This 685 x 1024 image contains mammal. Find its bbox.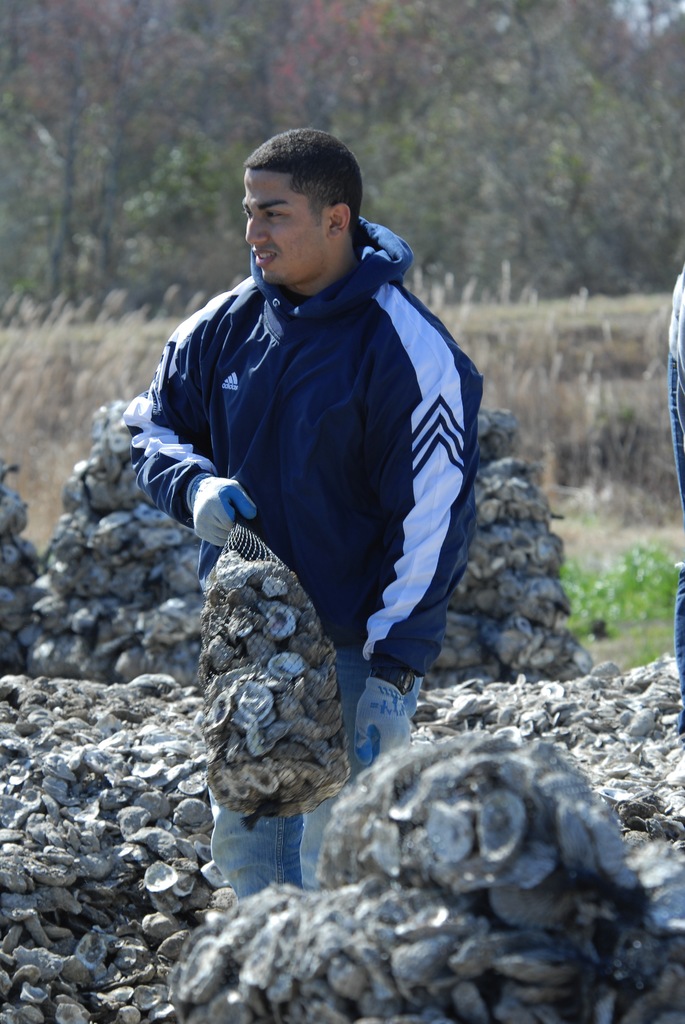
[77,182,556,771].
